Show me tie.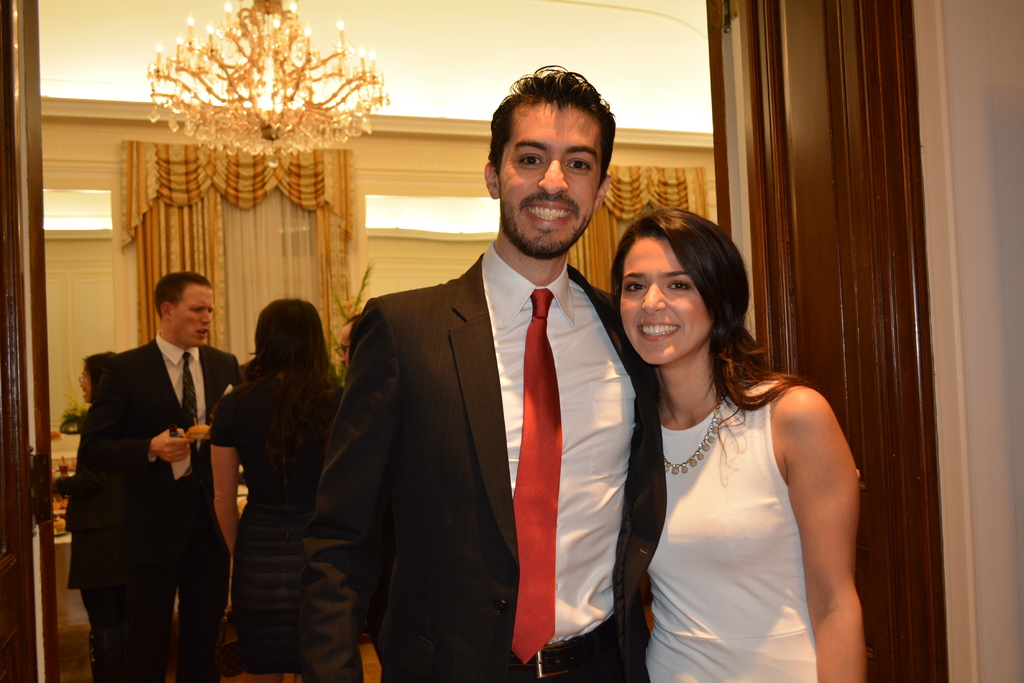
tie is here: crop(511, 289, 558, 666).
